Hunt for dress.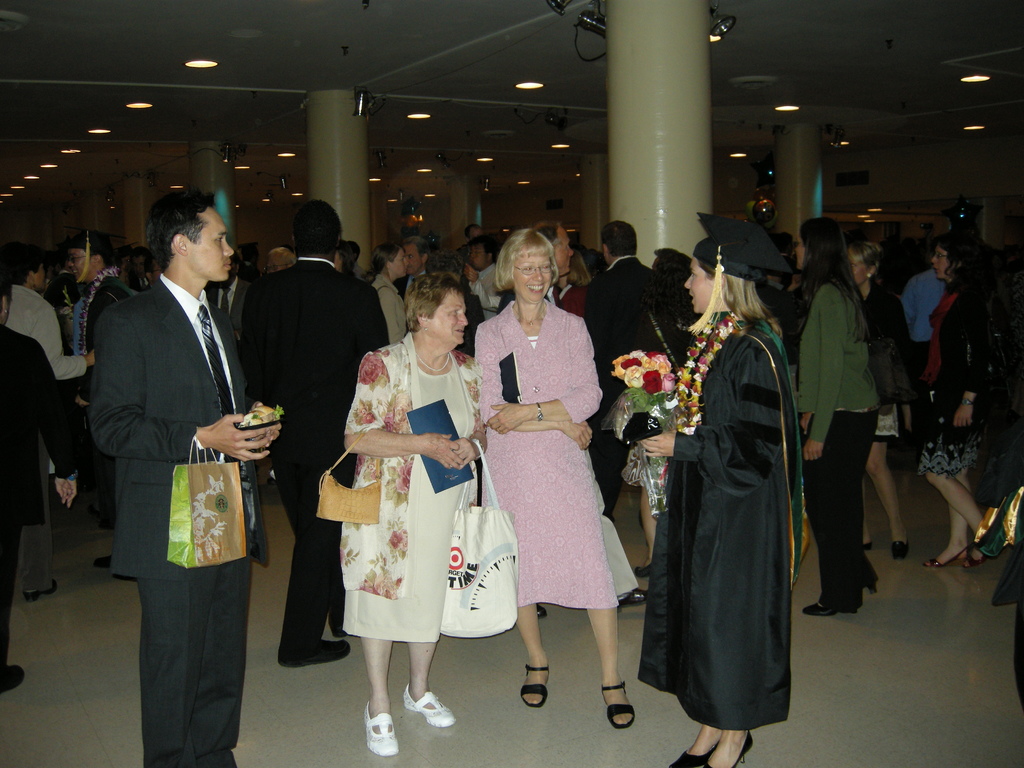
Hunted down at (920,294,991,475).
